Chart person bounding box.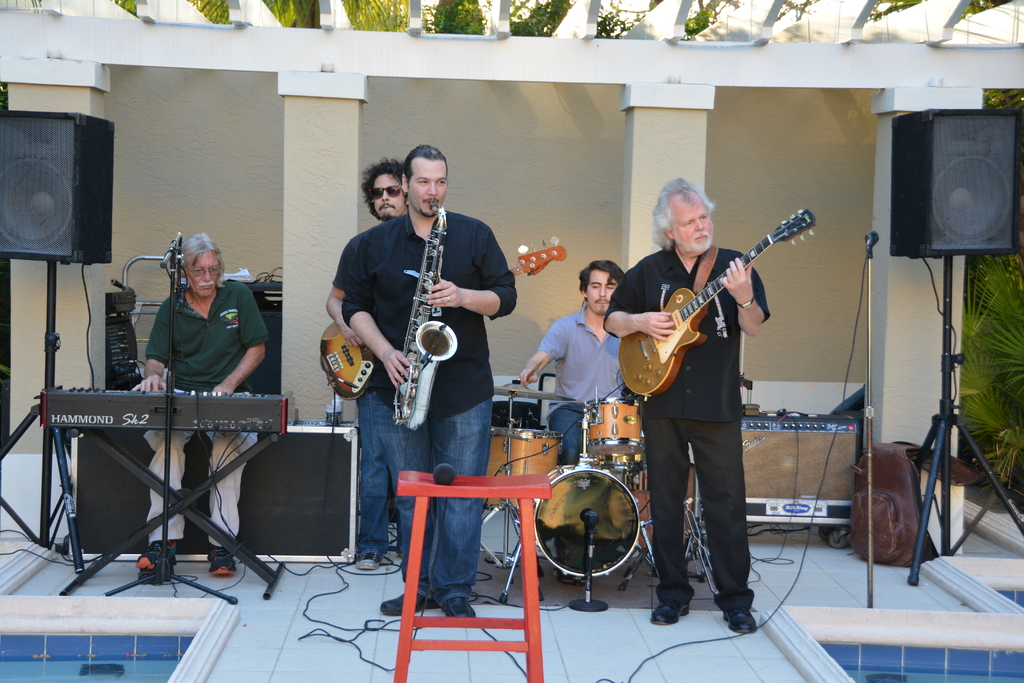
Charted: box(340, 145, 521, 612).
